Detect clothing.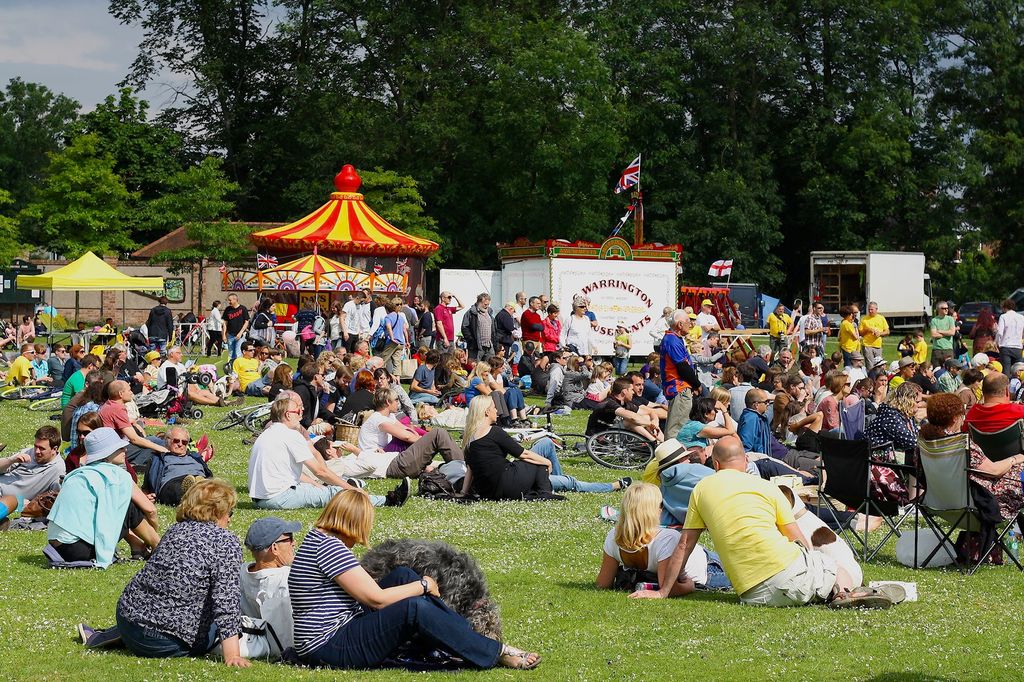
Detected at rect(13, 358, 33, 381).
